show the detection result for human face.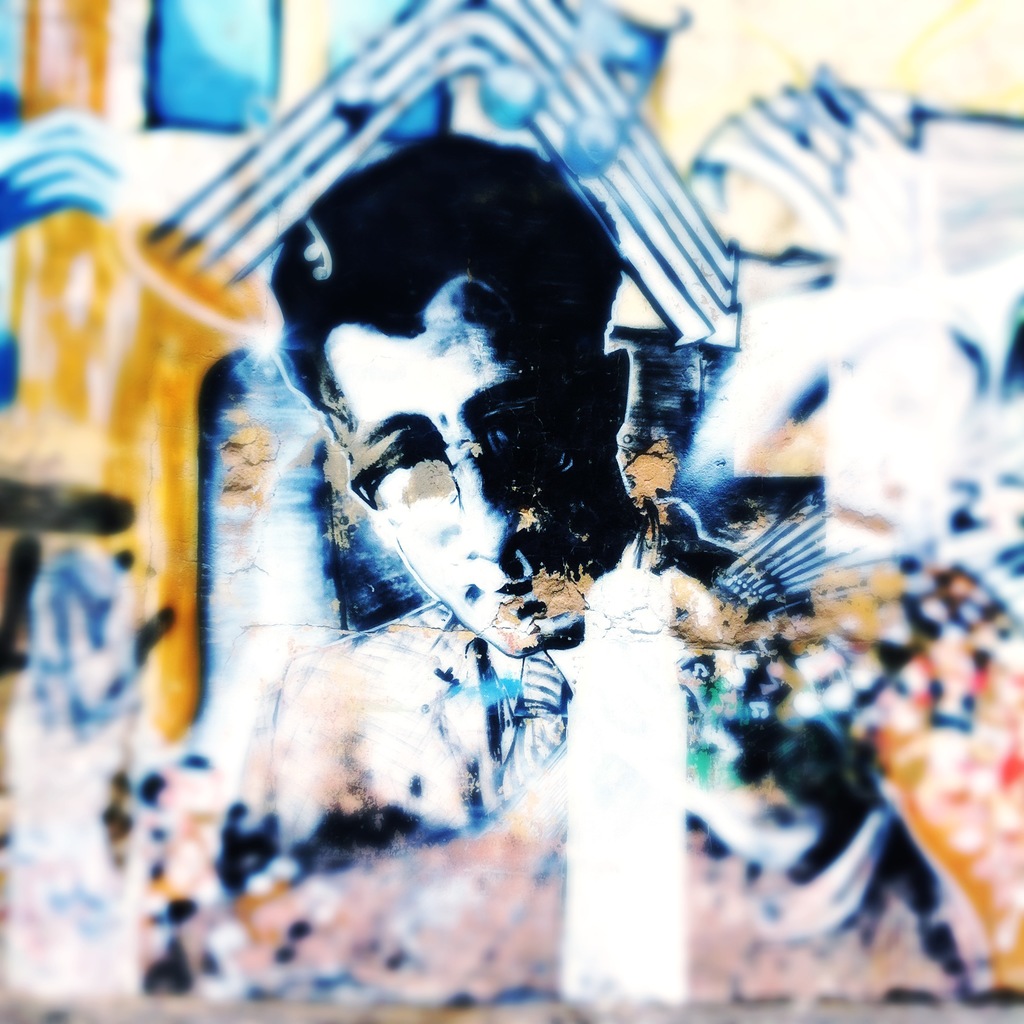
324,276,628,659.
